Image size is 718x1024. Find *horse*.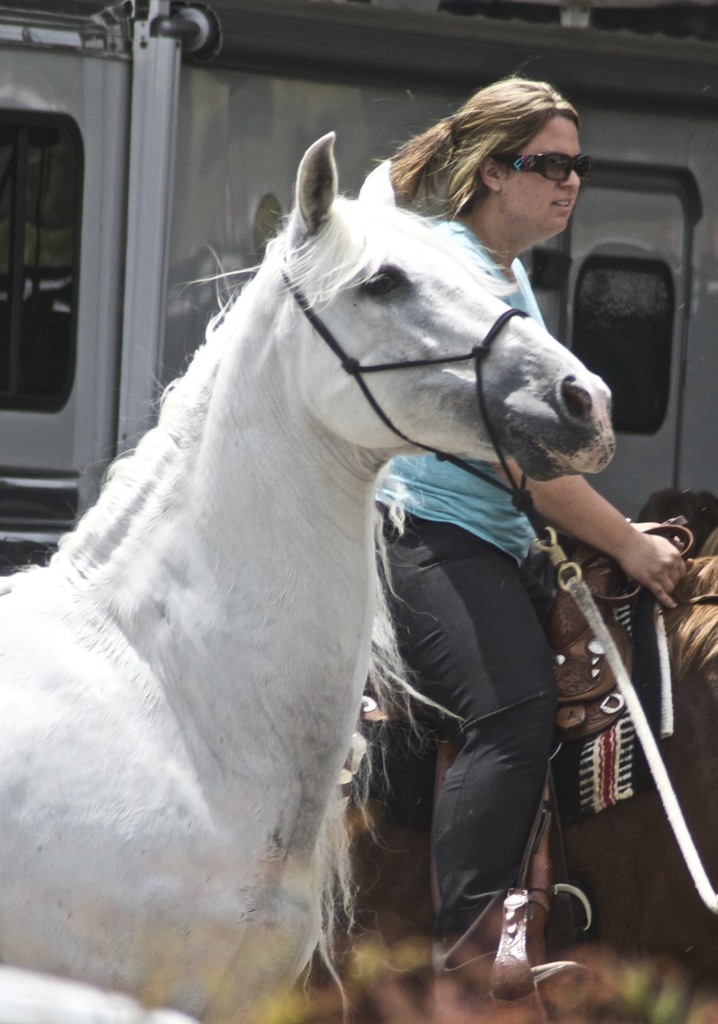
pyautogui.locateOnScreen(0, 124, 617, 1023).
